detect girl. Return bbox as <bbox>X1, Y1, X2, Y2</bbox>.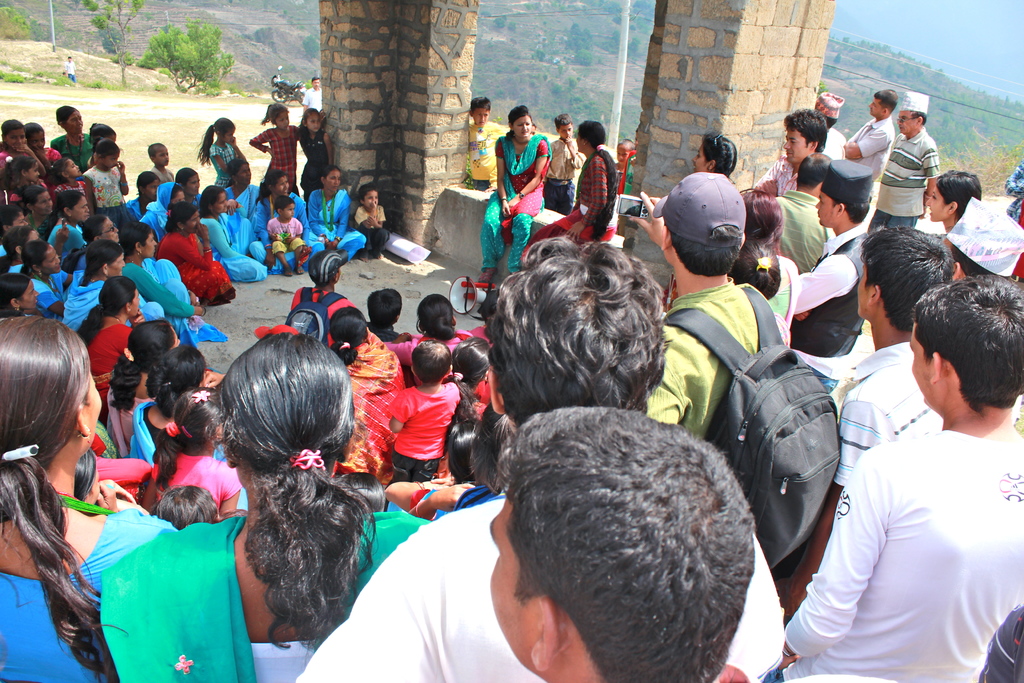
<bbox>476, 103, 552, 281</bbox>.
